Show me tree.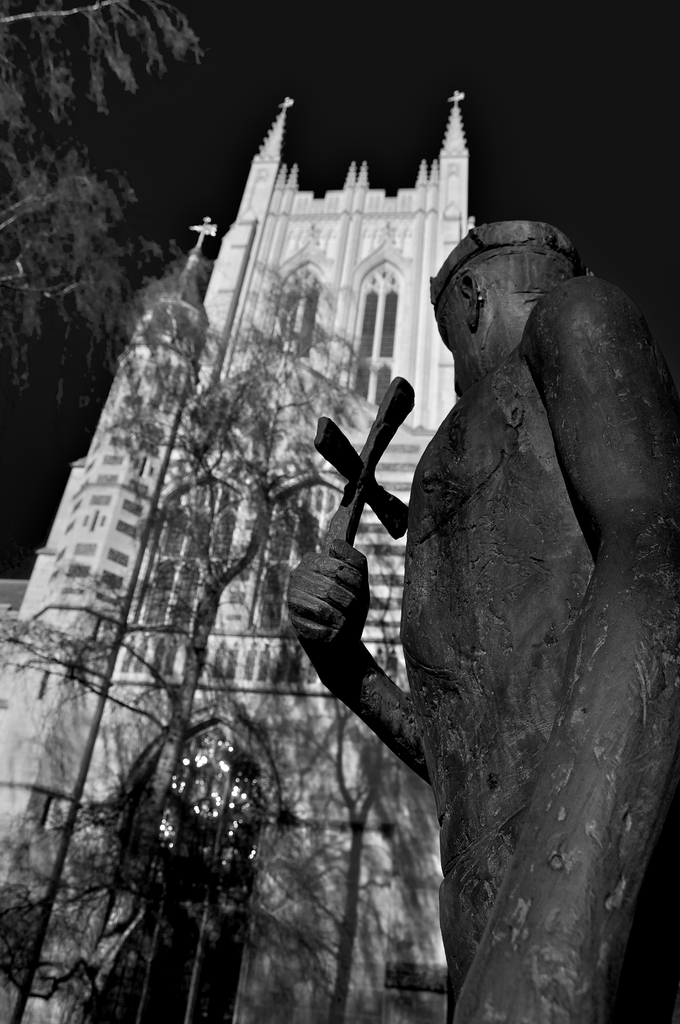
tree is here: 0,234,395,1023.
